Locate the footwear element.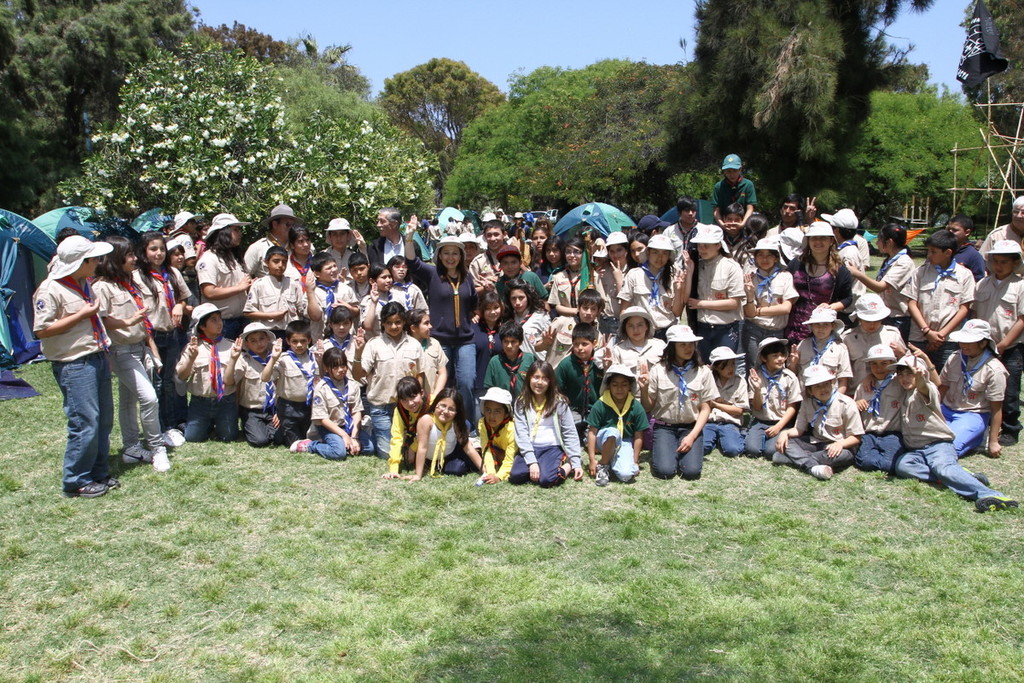
Element bbox: 593,460,609,489.
